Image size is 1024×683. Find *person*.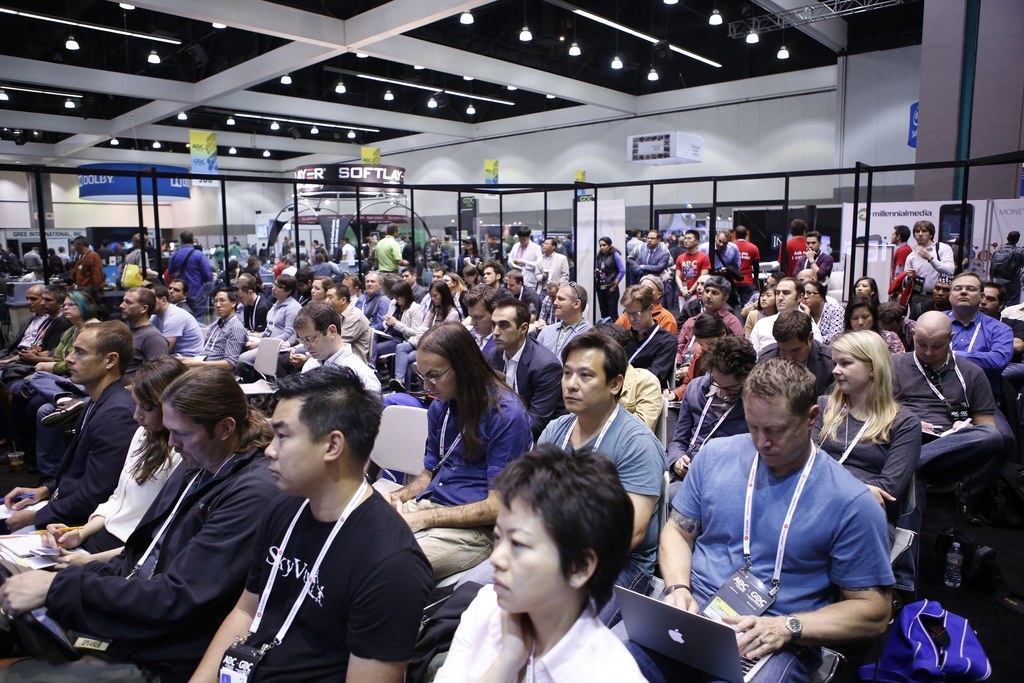
[208, 285, 253, 363].
